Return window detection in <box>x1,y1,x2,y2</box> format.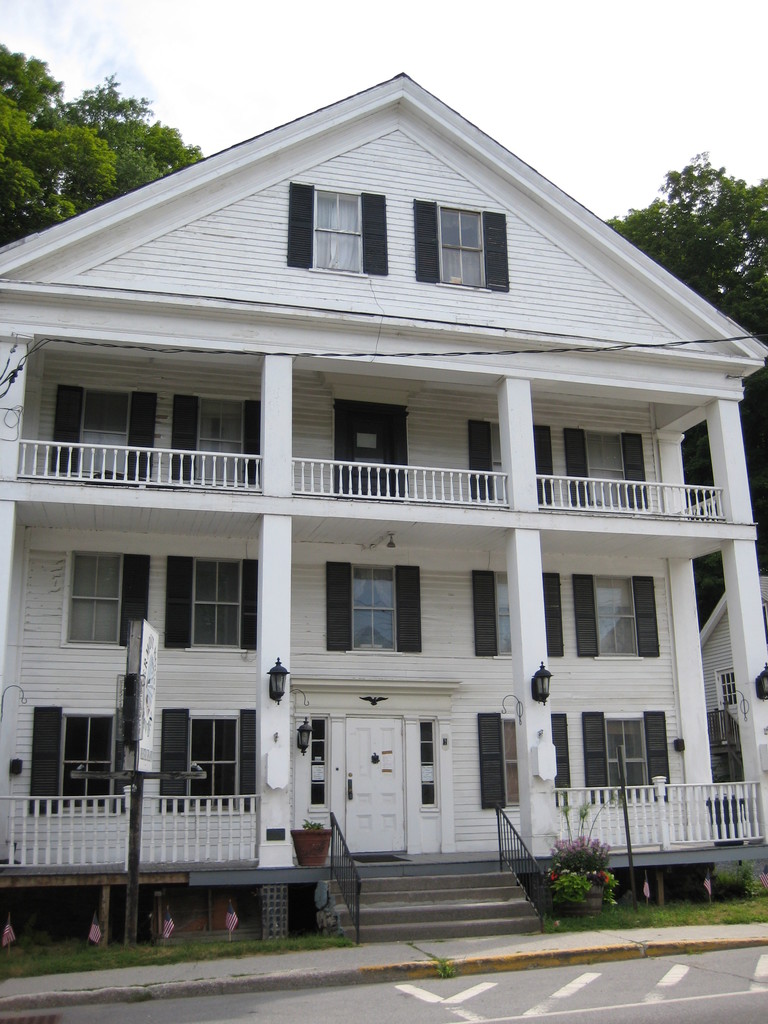
<box>31,705,129,824</box>.
